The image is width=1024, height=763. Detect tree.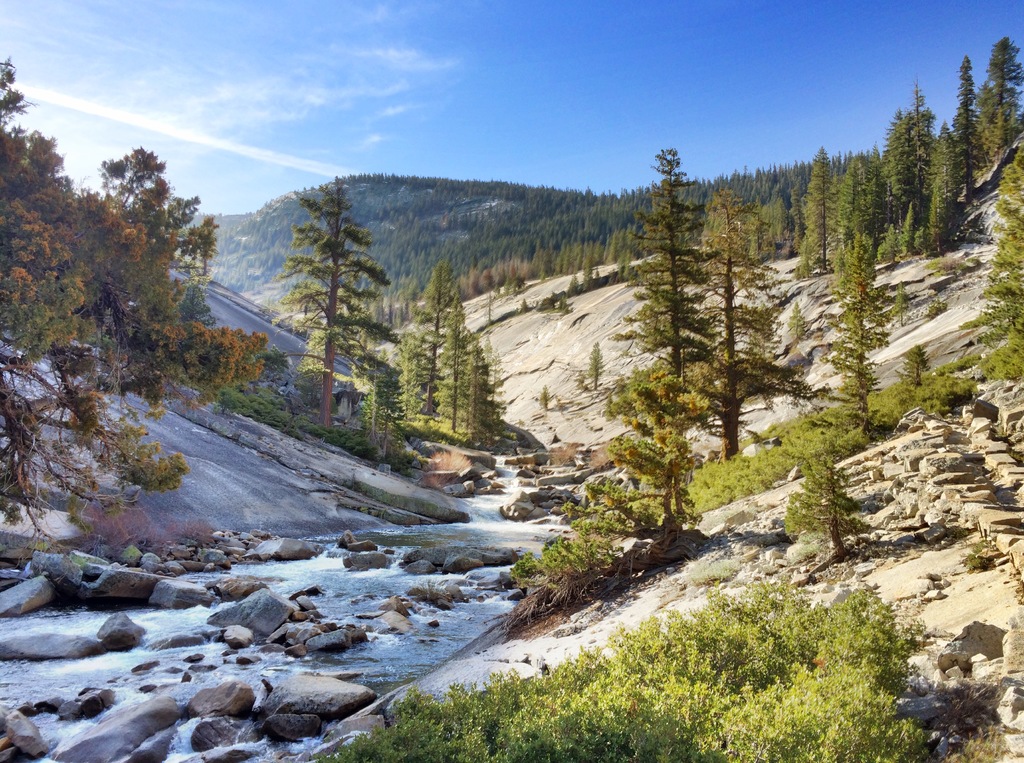
Detection: <region>809, 159, 852, 284</region>.
